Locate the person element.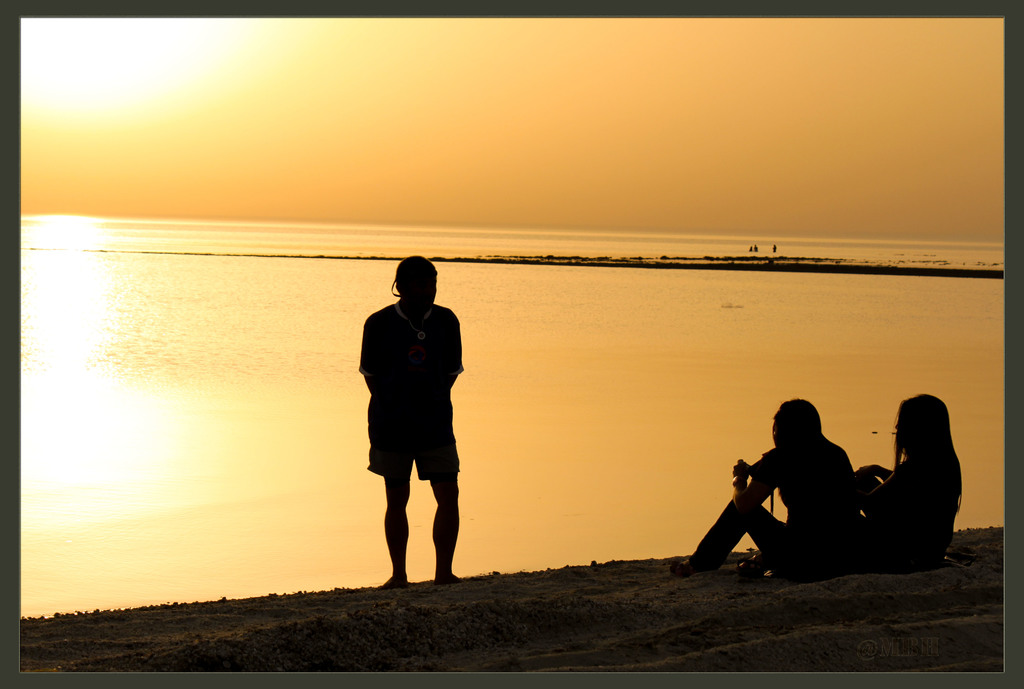
Element bbox: Rect(690, 395, 855, 587).
